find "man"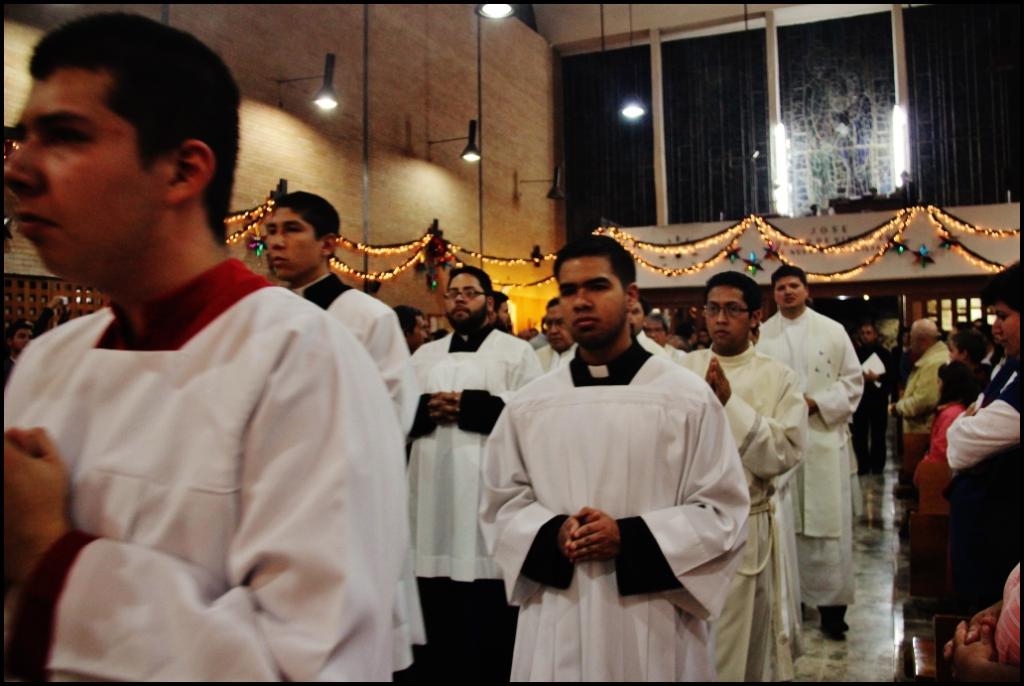
bbox=[886, 316, 956, 495]
